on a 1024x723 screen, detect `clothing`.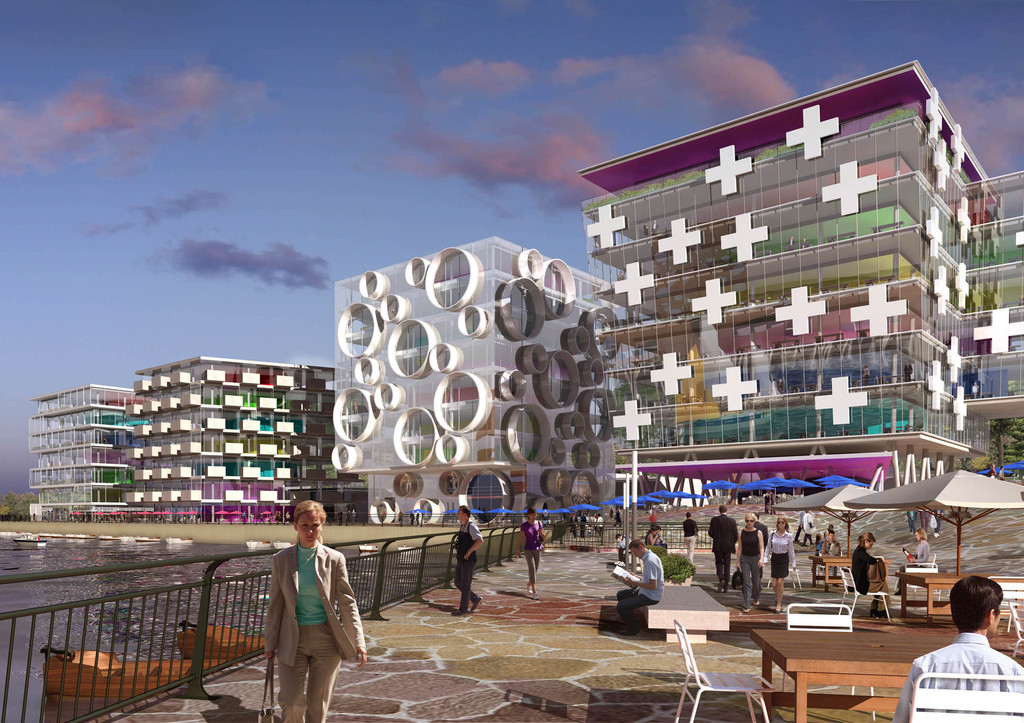
801 511 813 547.
